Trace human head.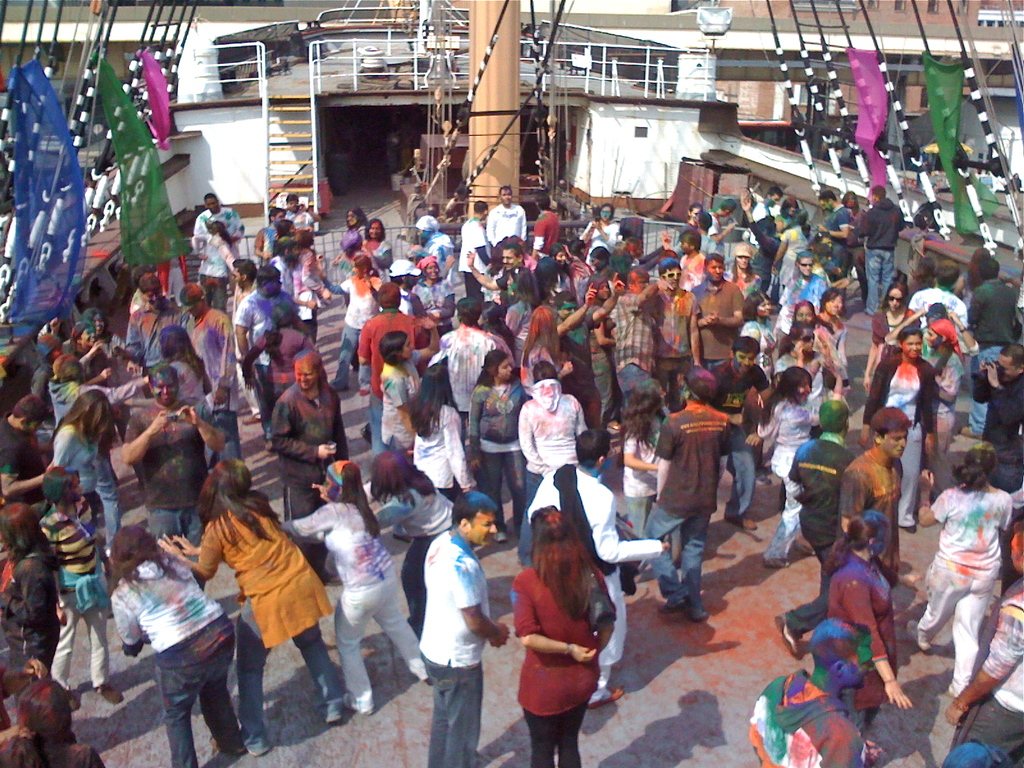
Traced to crop(844, 509, 892, 561).
